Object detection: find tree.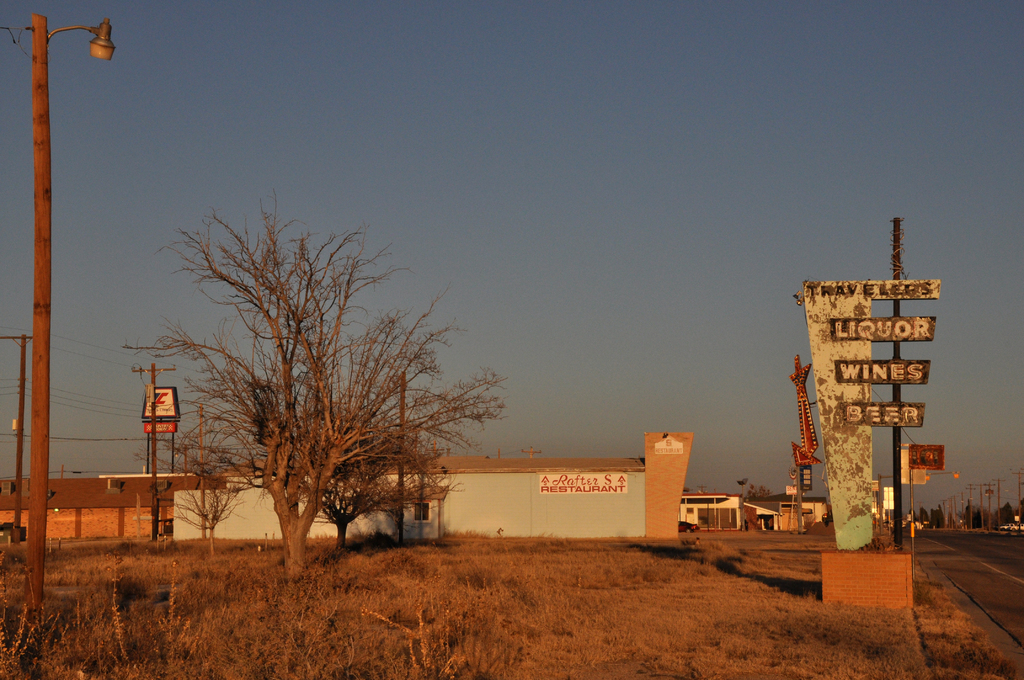
<box>756,487,771,503</box>.
